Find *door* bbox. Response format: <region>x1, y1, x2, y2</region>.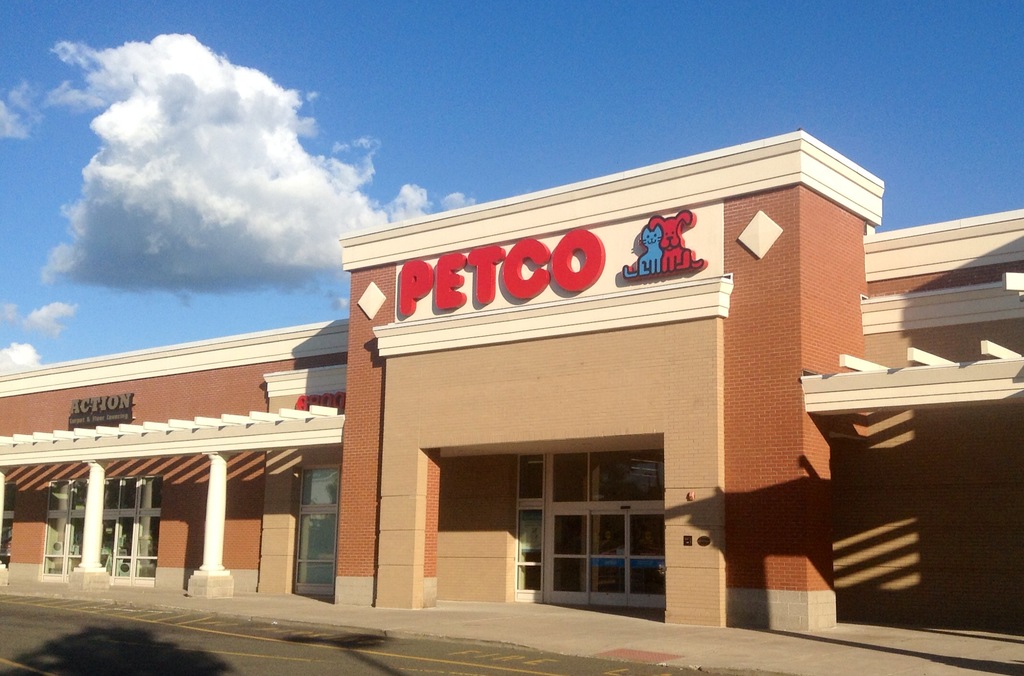
<region>527, 441, 668, 618</region>.
